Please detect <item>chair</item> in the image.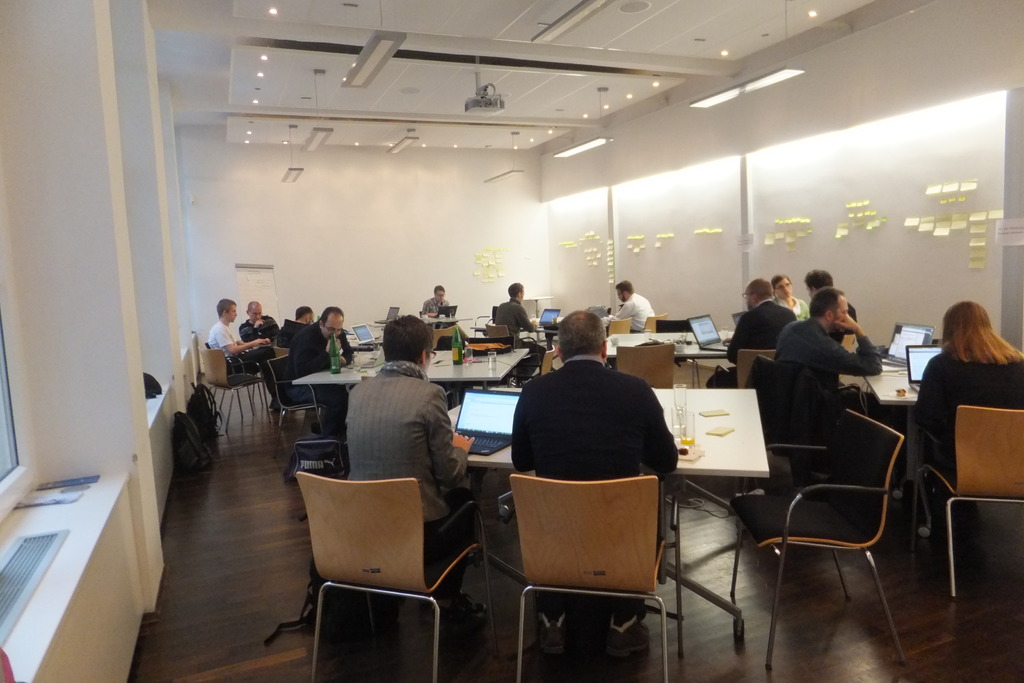
pyautogui.locateOnScreen(728, 414, 906, 672).
